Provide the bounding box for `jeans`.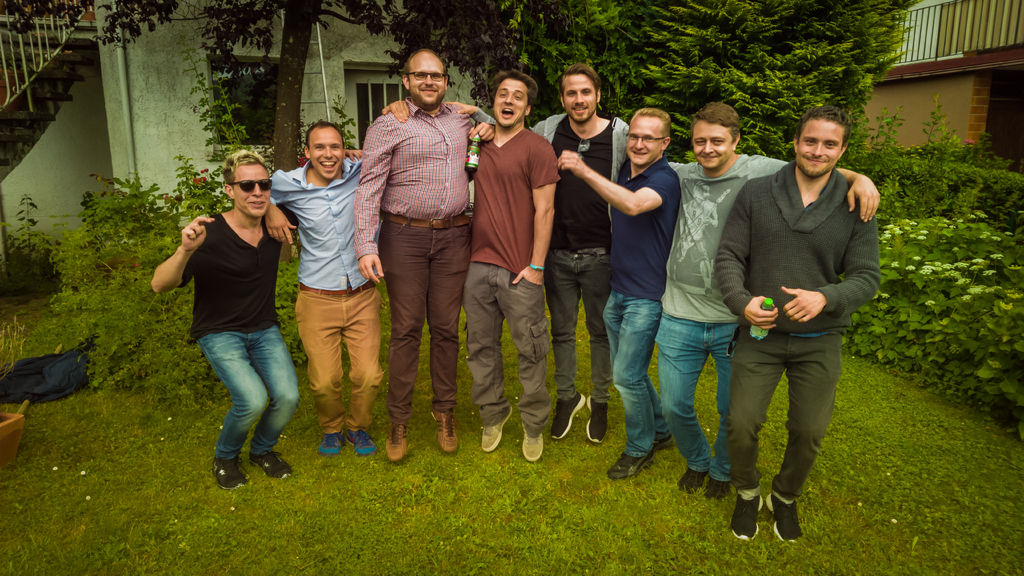
(718, 324, 841, 504).
